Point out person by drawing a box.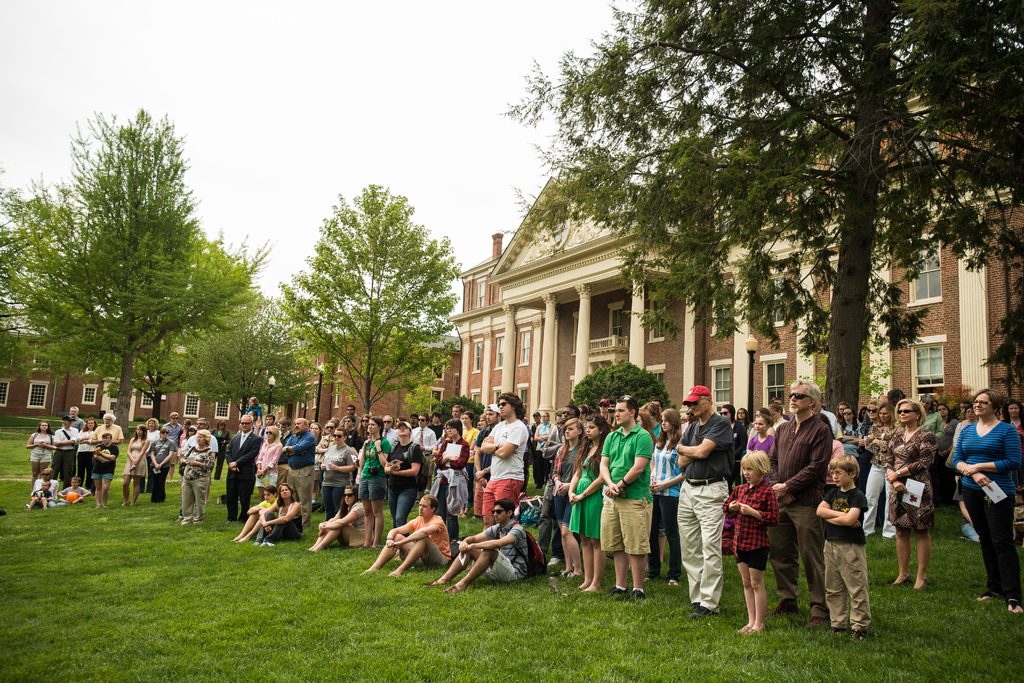
bbox=(432, 421, 478, 534).
